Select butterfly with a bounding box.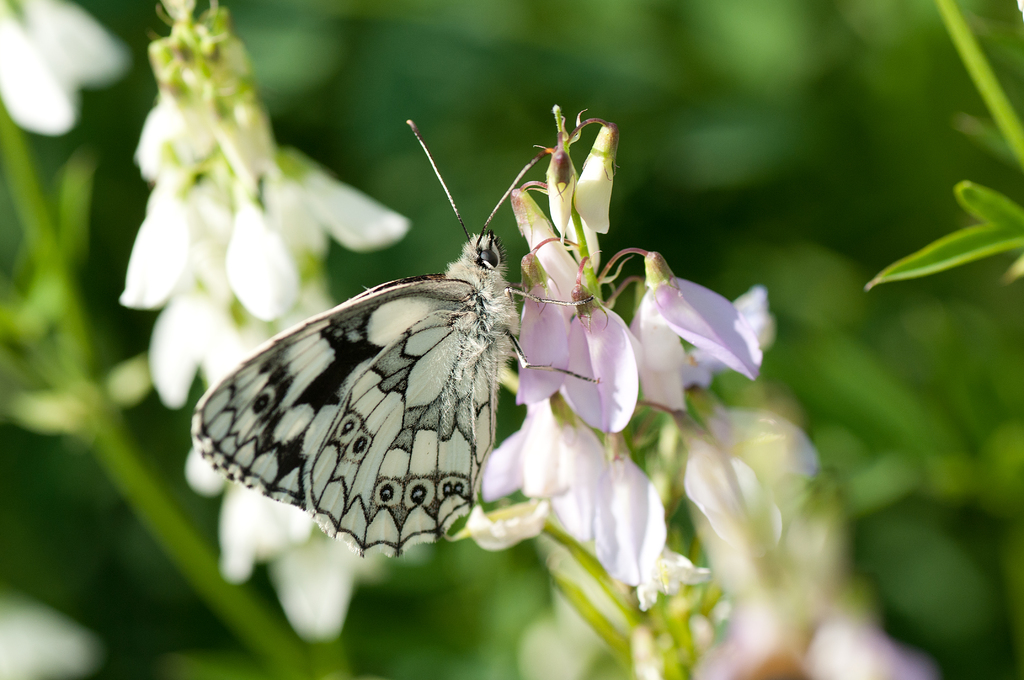
detection(189, 119, 595, 555).
